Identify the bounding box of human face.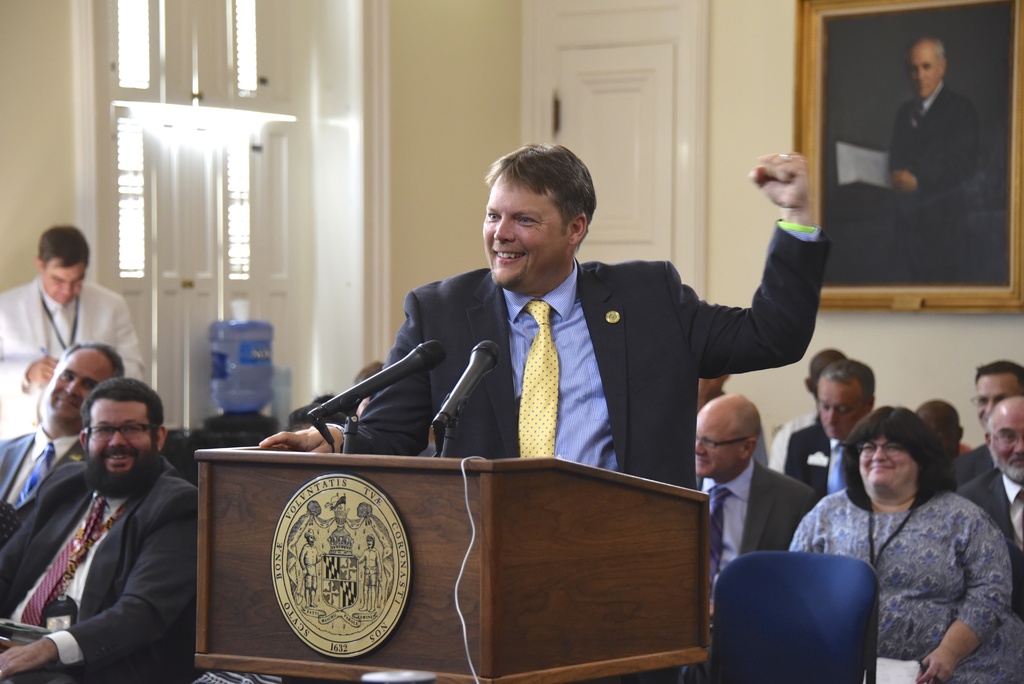
84 400 152 475.
